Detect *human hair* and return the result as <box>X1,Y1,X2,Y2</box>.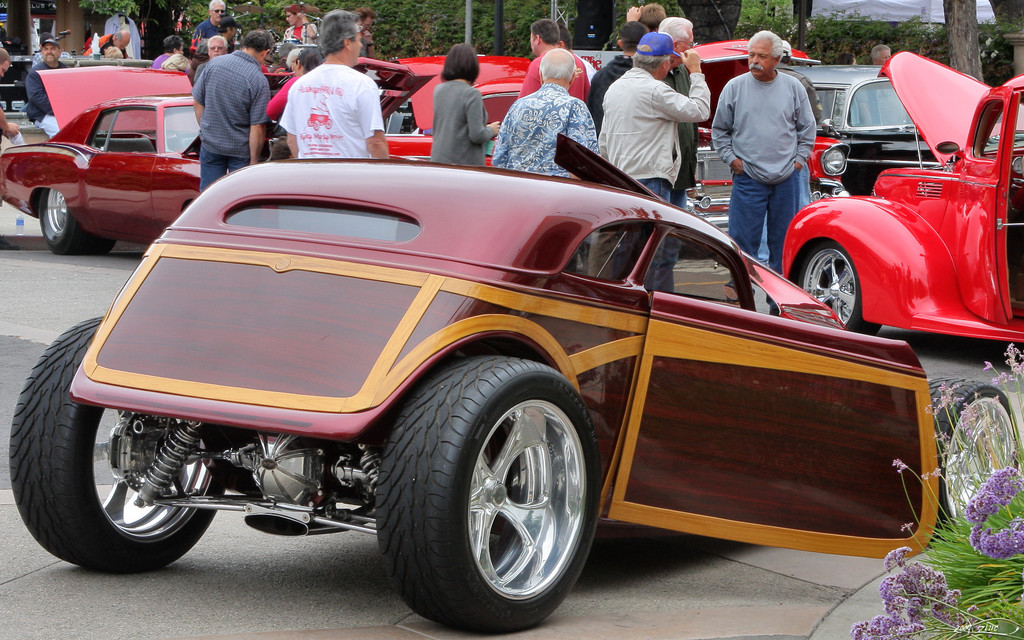
<box>104,46,124,58</box>.
